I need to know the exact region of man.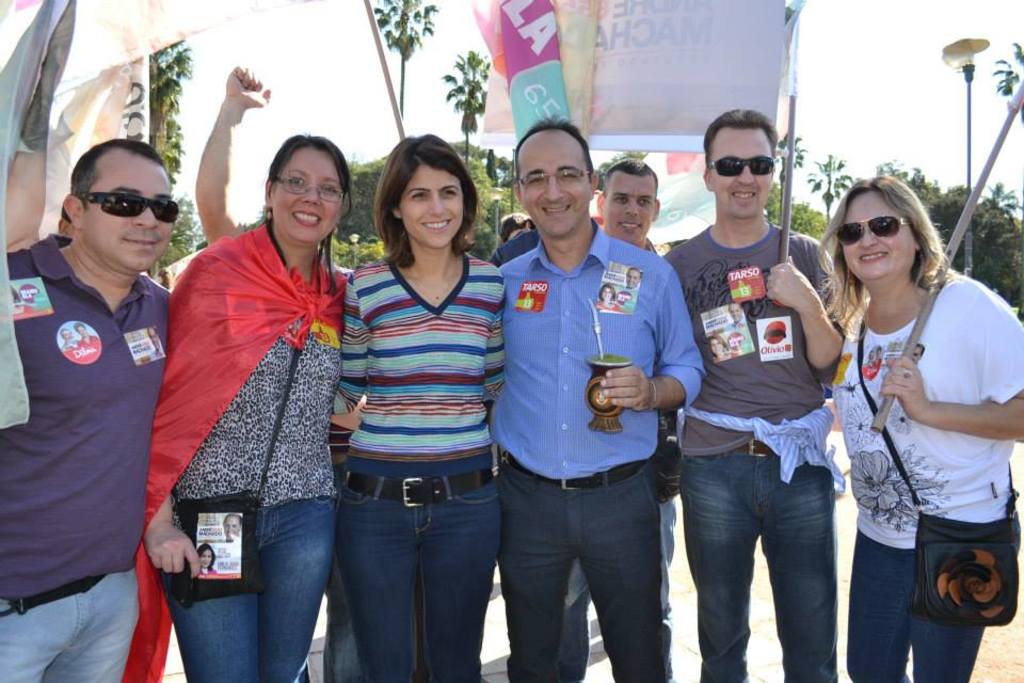
Region: {"left": 553, "top": 154, "right": 675, "bottom": 682}.
